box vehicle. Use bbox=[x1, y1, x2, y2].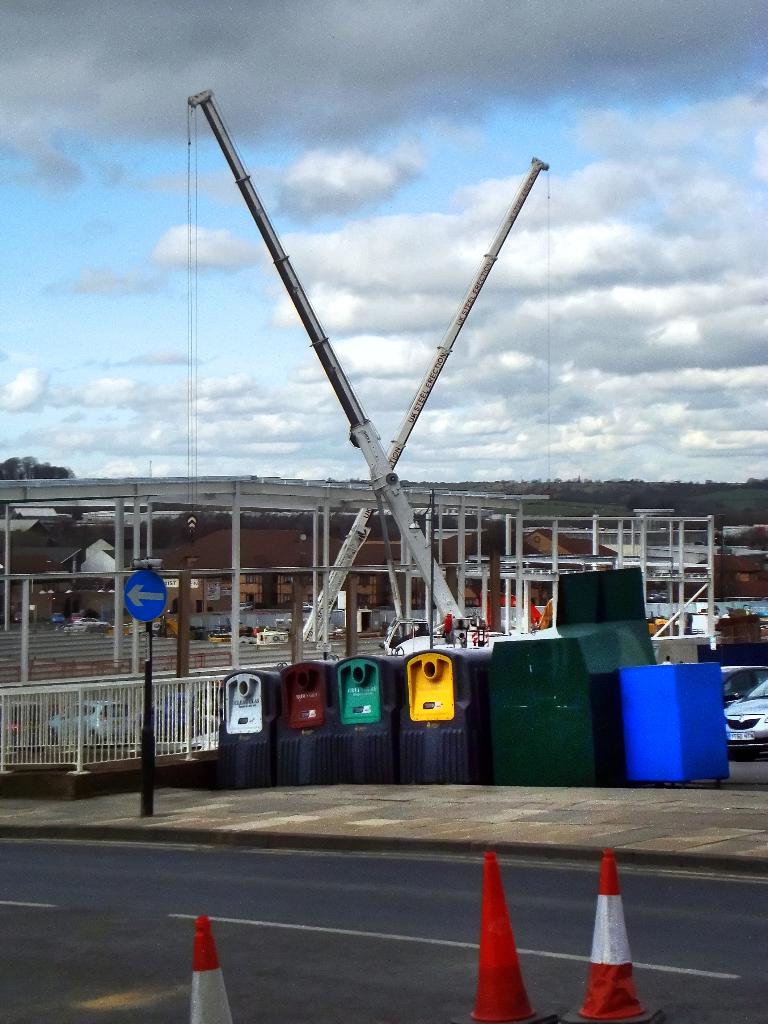
bbox=[48, 615, 69, 626].
